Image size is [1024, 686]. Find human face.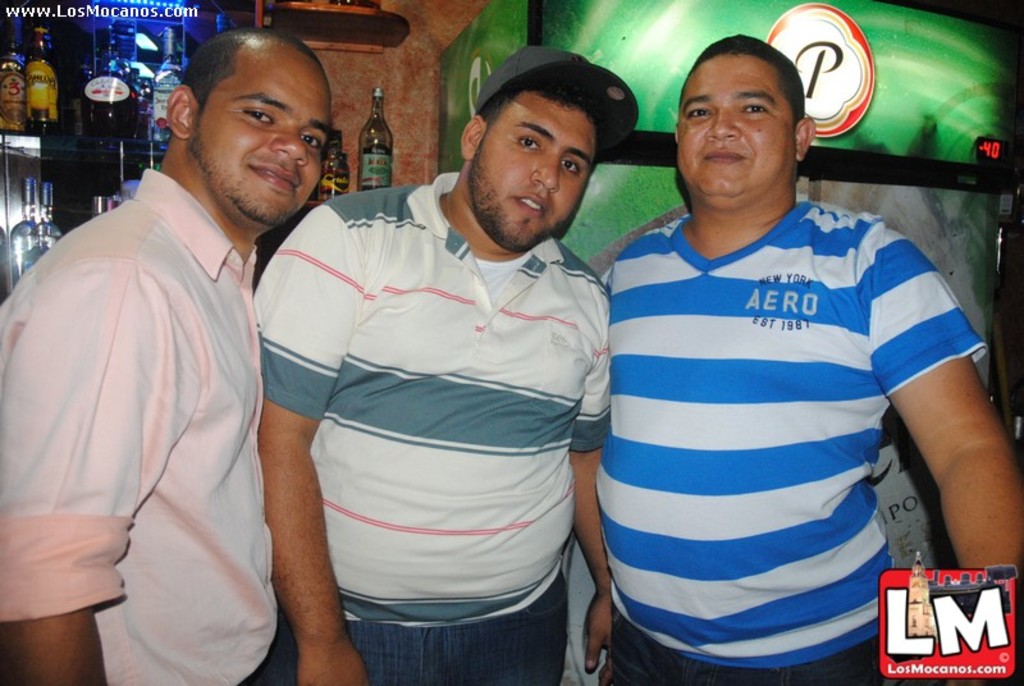
470 92 596 253.
